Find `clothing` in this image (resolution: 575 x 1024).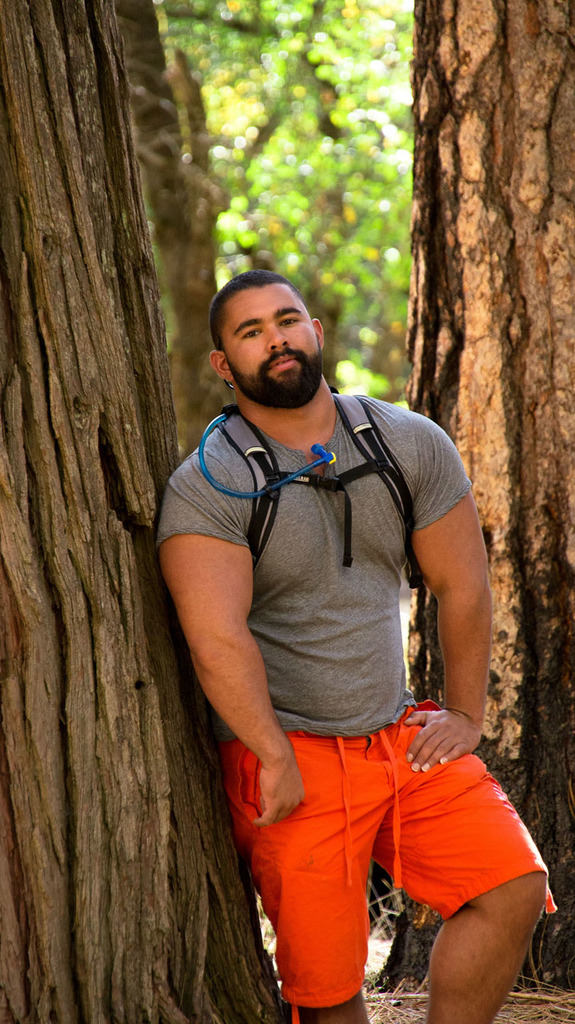
(left=229, top=698, right=572, bottom=1006).
